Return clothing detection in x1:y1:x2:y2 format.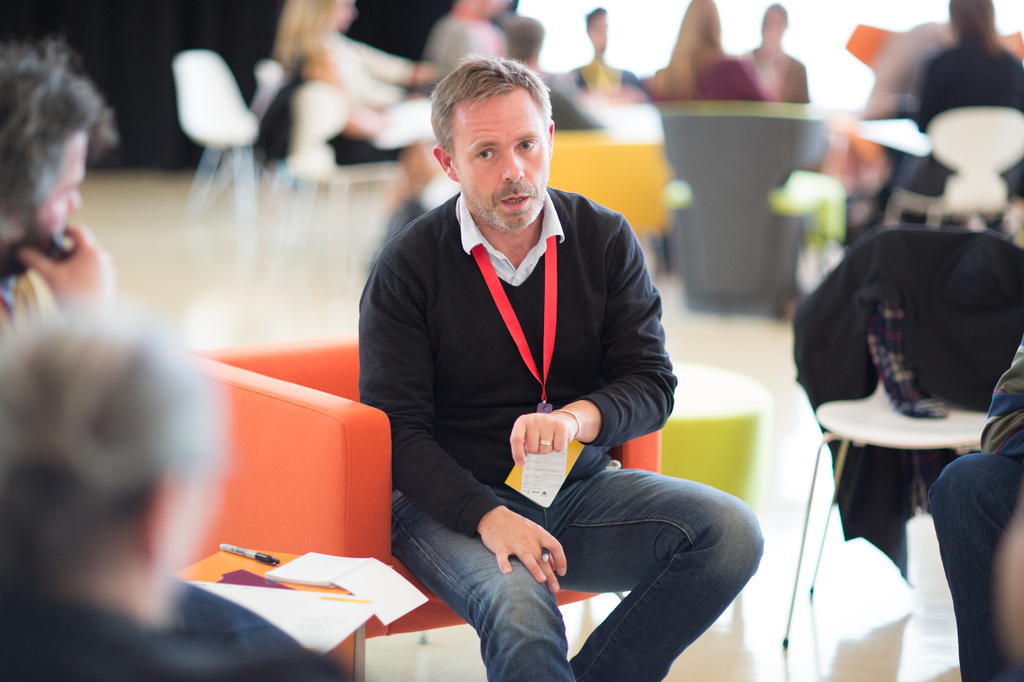
910:37:1018:212.
